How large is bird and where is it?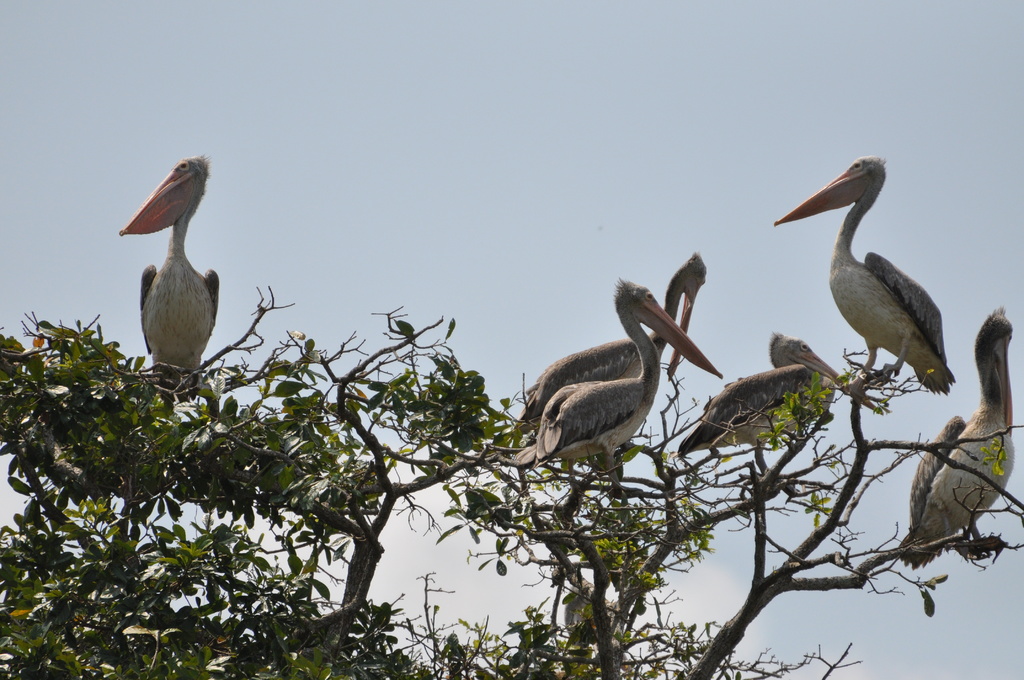
Bounding box: x1=514, y1=277, x2=728, y2=487.
